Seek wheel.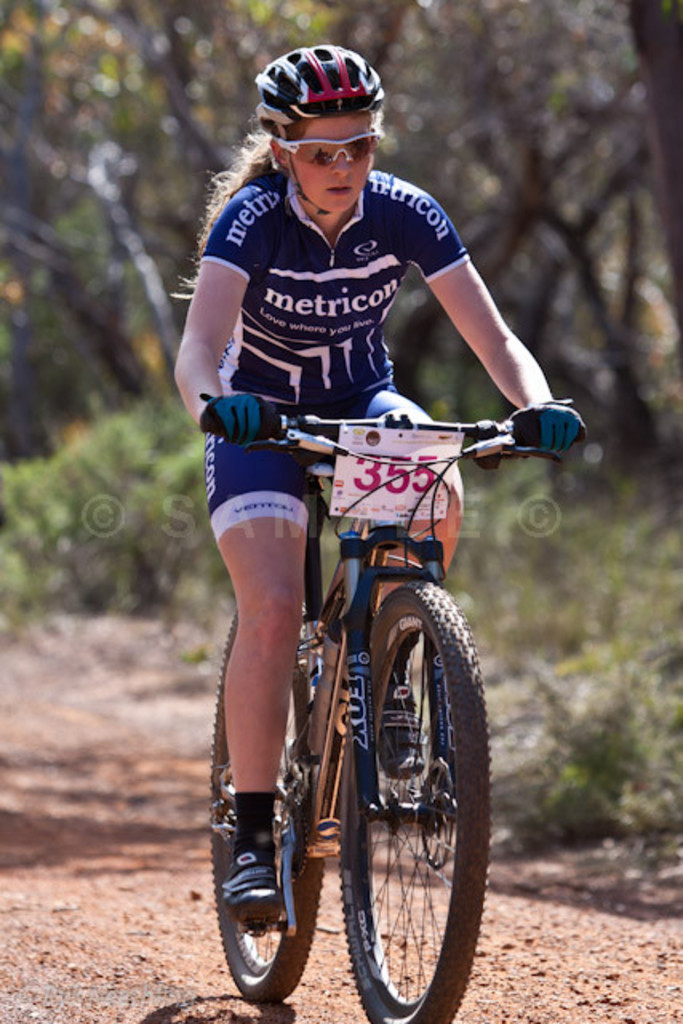
330, 576, 497, 1022.
